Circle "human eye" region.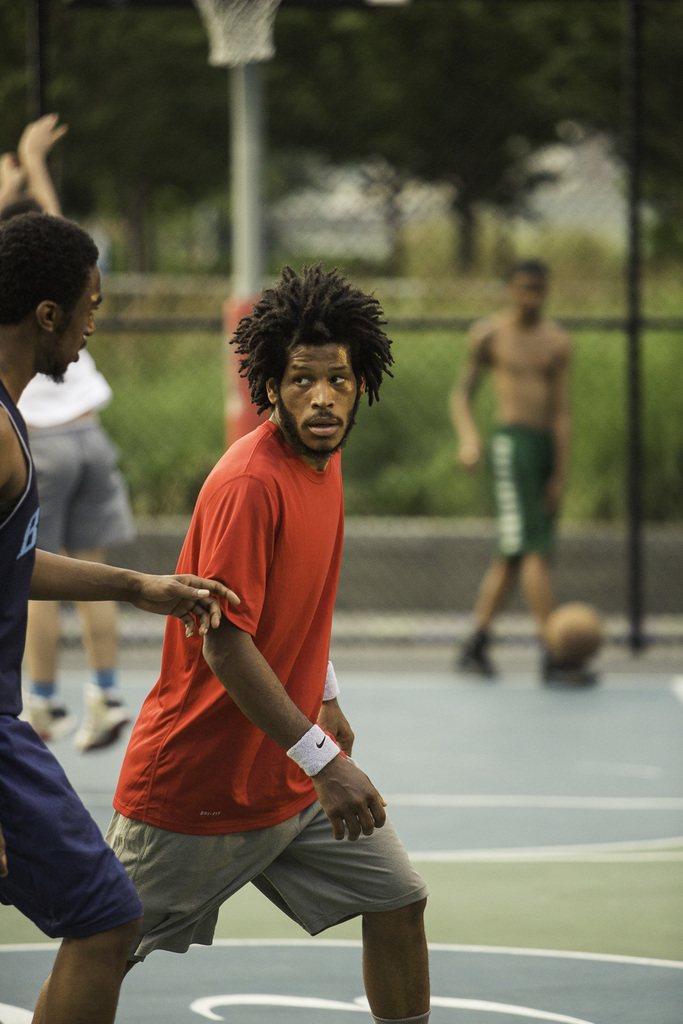
Region: rect(288, 378, 311, 393).
